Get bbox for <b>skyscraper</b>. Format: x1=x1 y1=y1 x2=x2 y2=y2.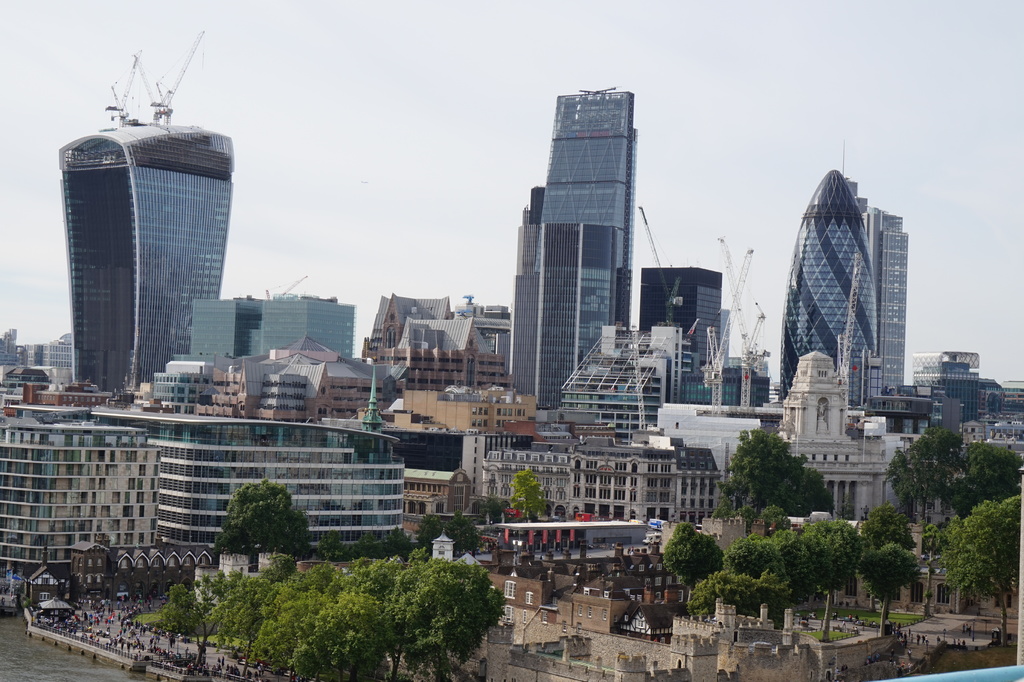
x1=0 y1=398 x2=159 y2=597.
